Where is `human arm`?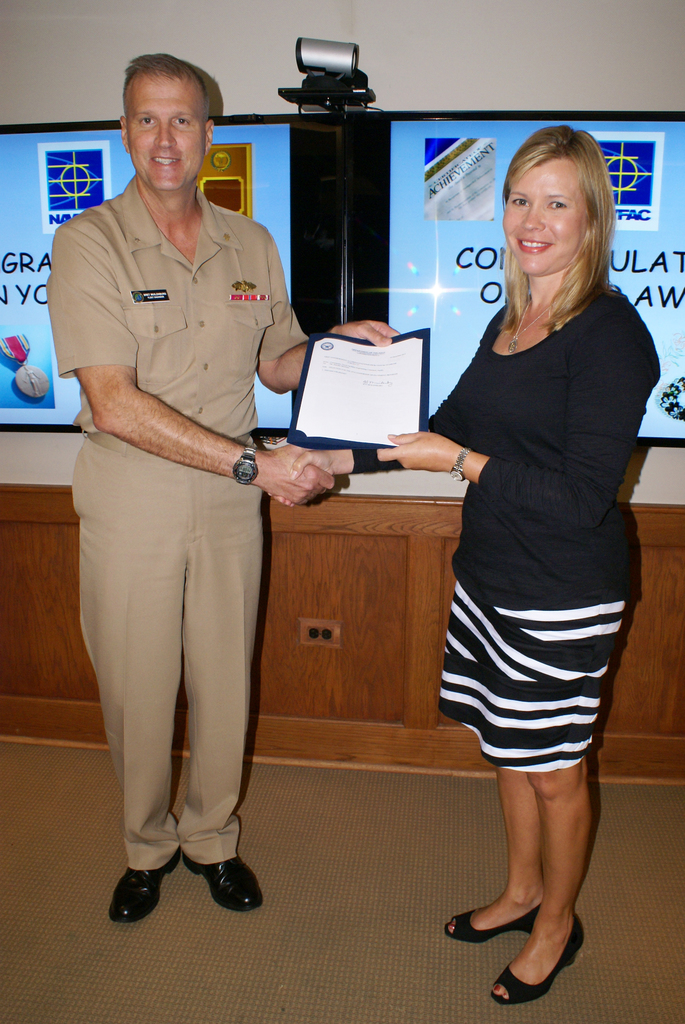
[374,303,661,531].
